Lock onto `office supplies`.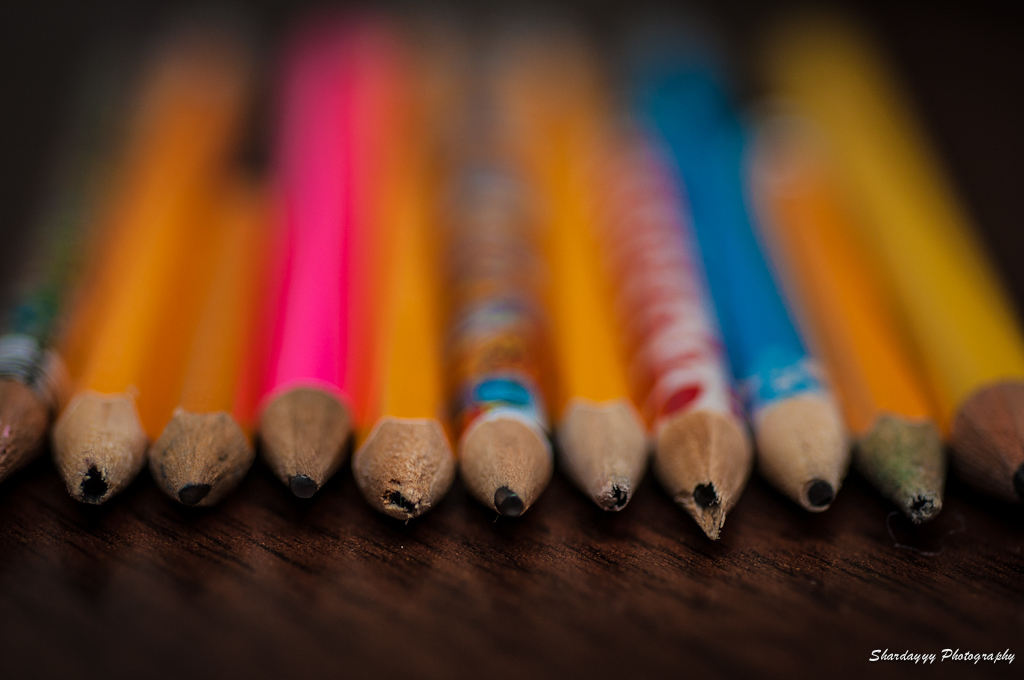
Locked: 166:146:246:489.
